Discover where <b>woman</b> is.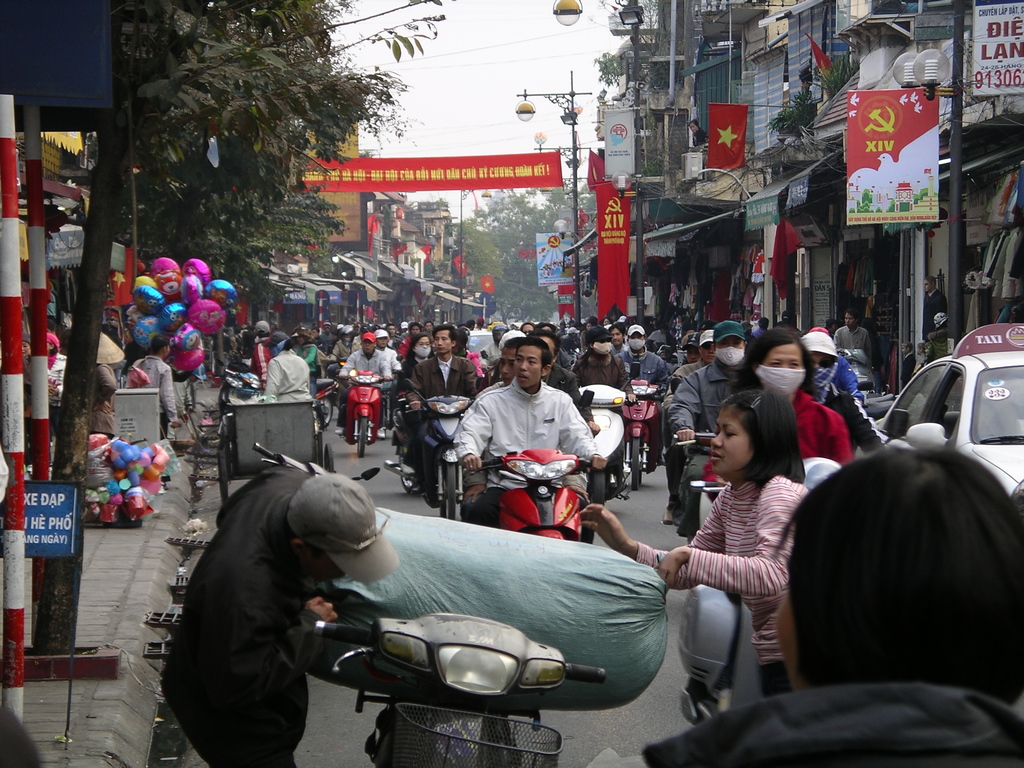
Discovered at bbox=(703, 321, 853, 500).
